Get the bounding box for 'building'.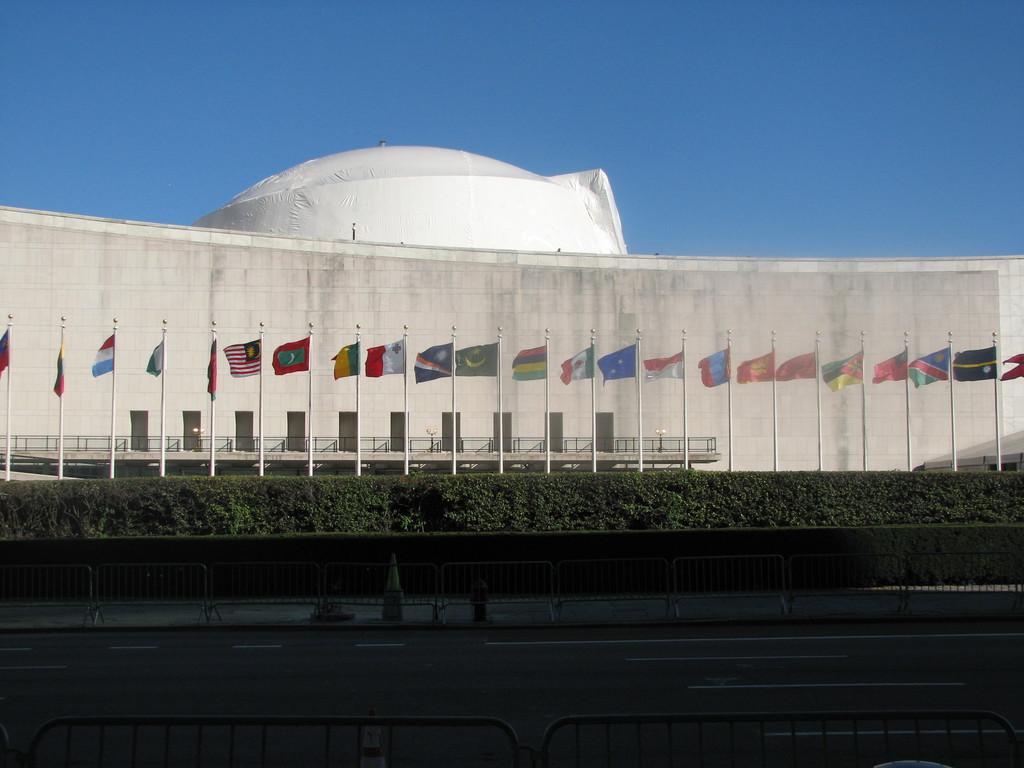
left=0, top=135, right=1023, bottom=476.
